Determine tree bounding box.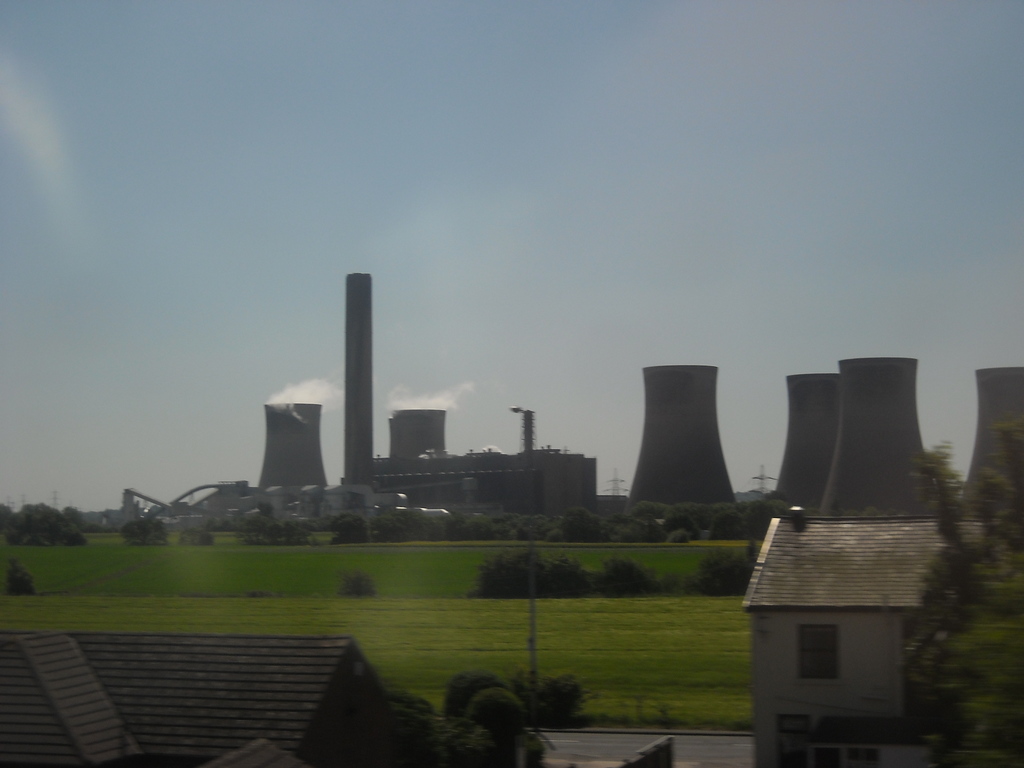
Determined: detection(707, 498, 793, 544).
